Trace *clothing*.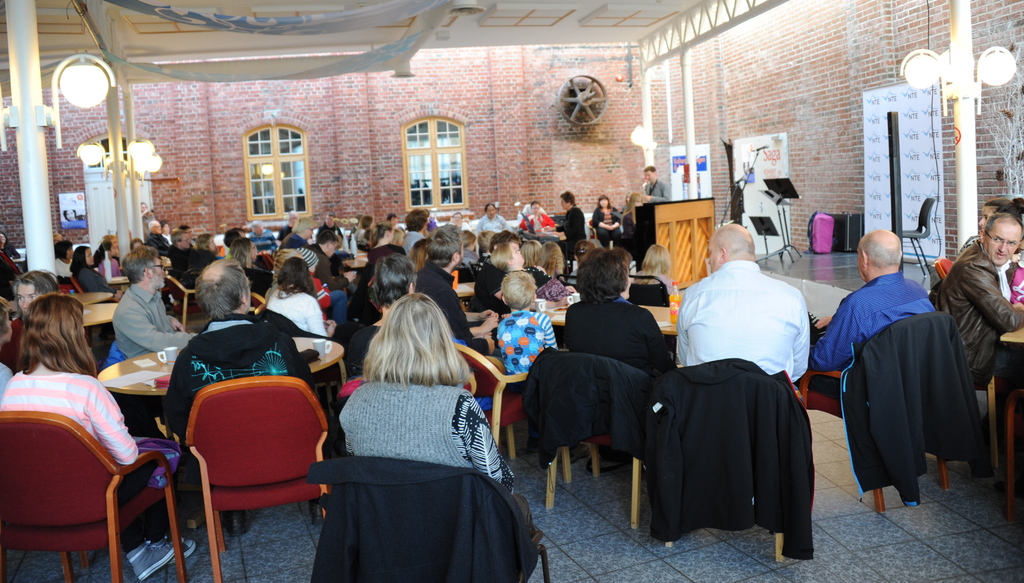
Traced to bbox=[304, 271, 337, 314].
